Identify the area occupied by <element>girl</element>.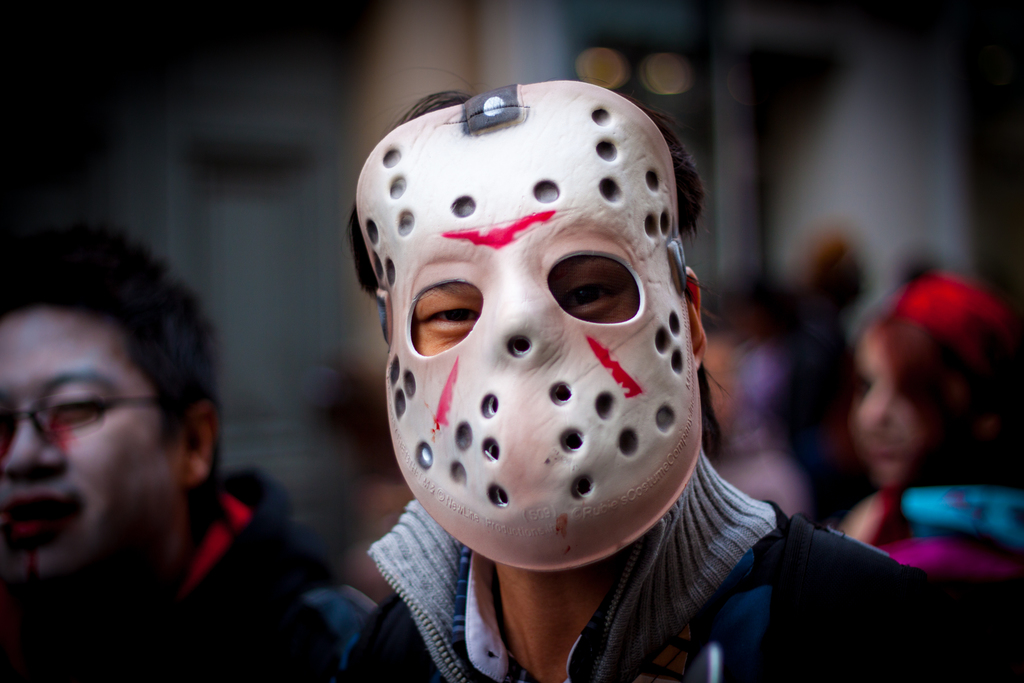
Area: 845:276:1021:566.
